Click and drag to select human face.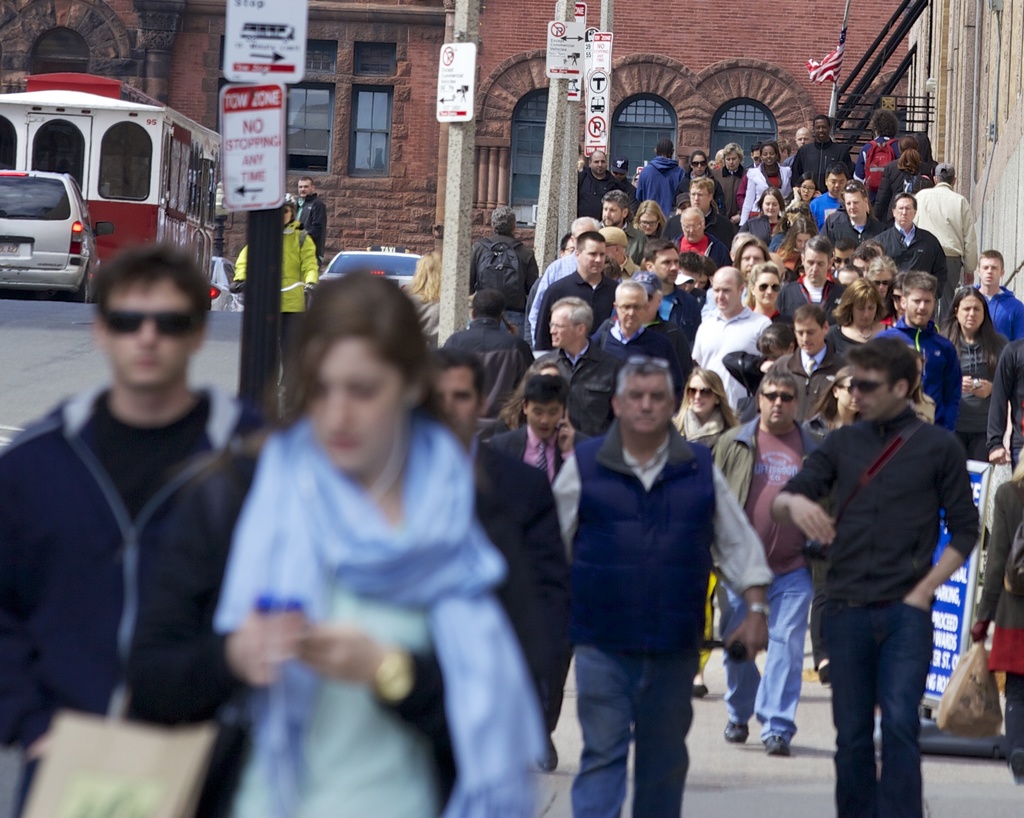
Selection: l=853, t=299, r=877, b=329.
